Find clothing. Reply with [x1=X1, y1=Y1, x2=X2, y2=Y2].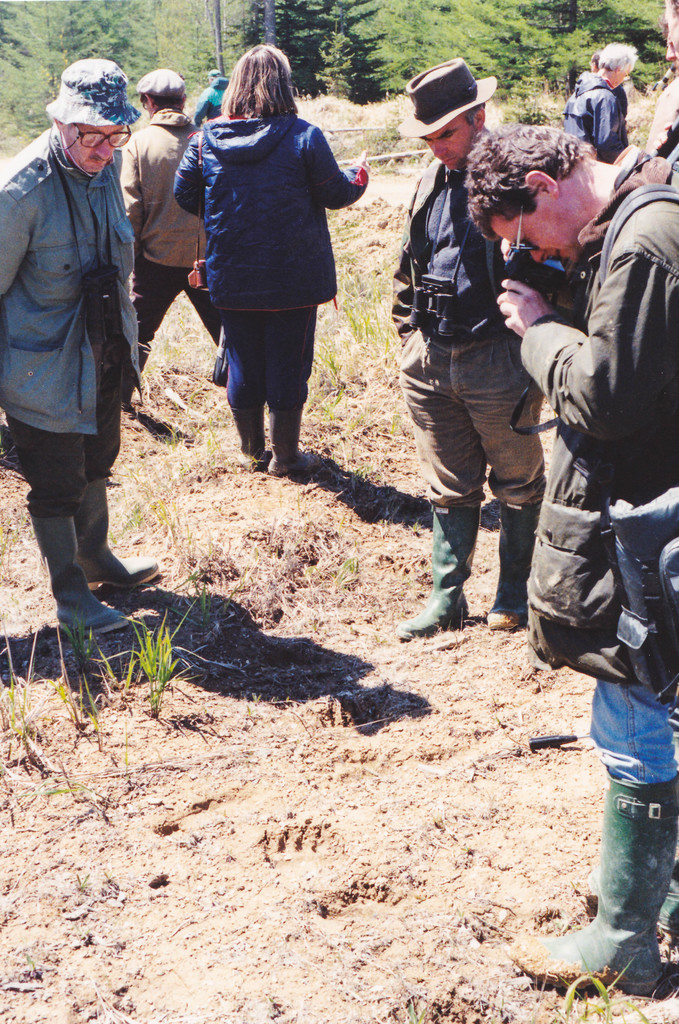
[x1=518, y1=148, x2=676, y2=845].
